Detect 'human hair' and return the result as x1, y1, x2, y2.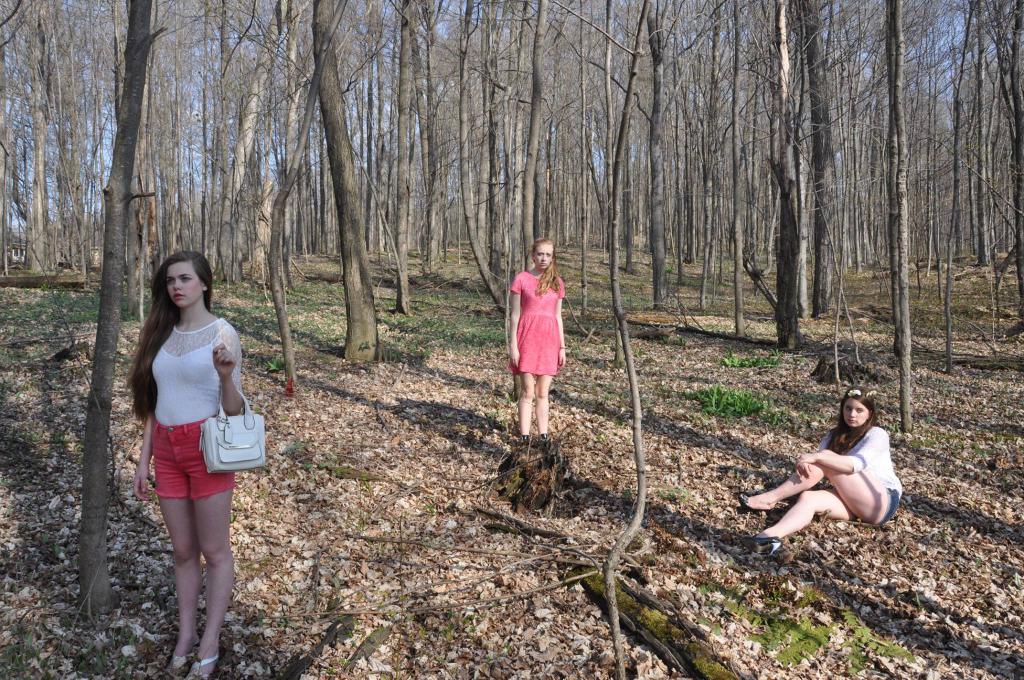
531, 236, 560, 297.
